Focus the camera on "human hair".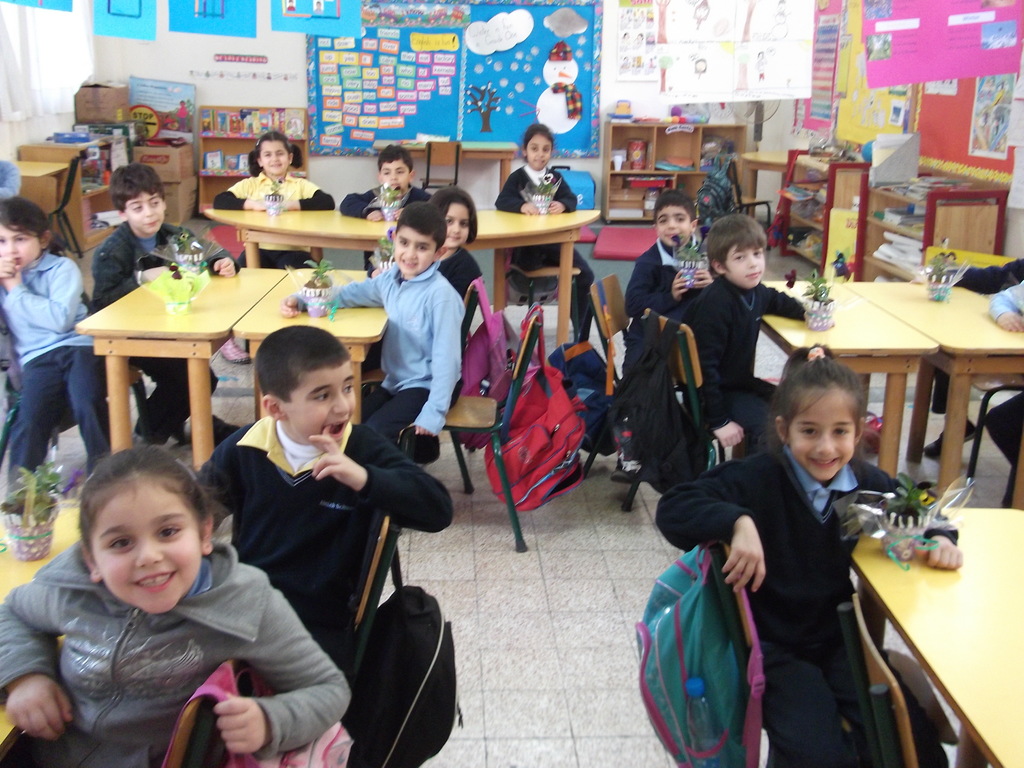
Focus region: bbox=[763, 339, 870, 436].
